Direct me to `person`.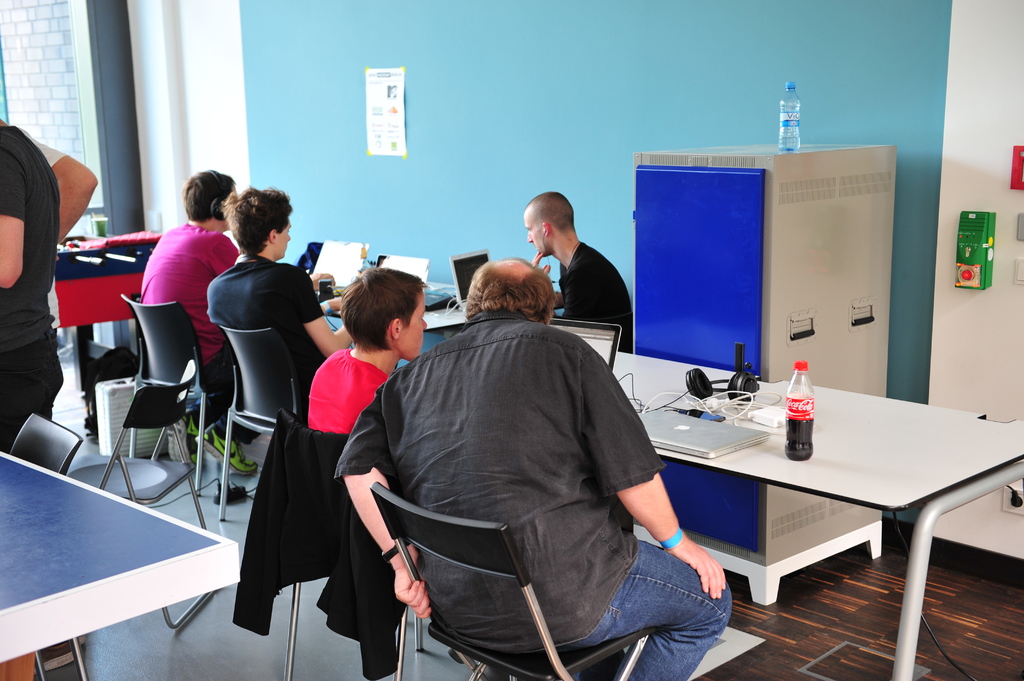
Direction: {"x1": 300, "y1": 267, "x2": 431, "y2": 440}.
